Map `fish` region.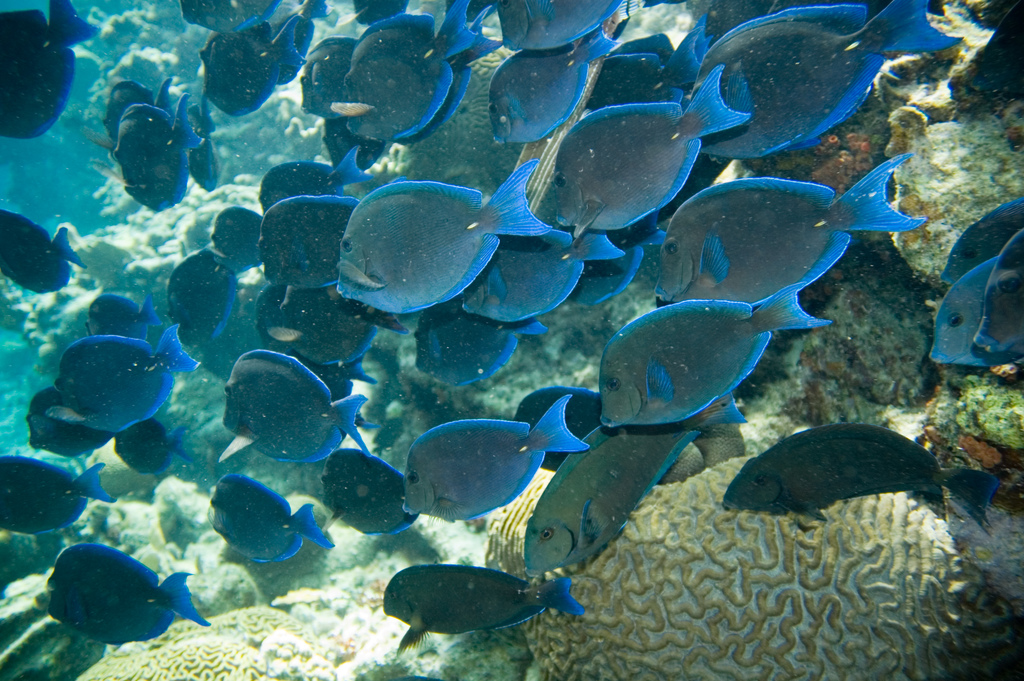
Mapped to bbox=[113, 416, 194, 477].
